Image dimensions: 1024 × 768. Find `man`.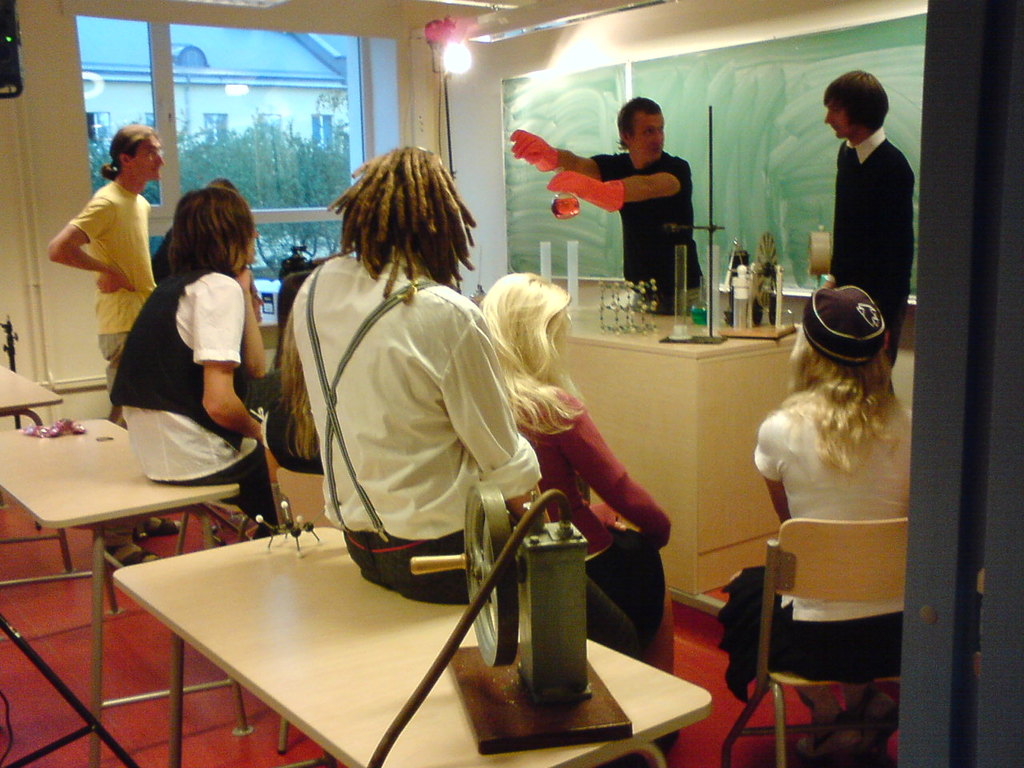
[826, 69, 911, 401].
